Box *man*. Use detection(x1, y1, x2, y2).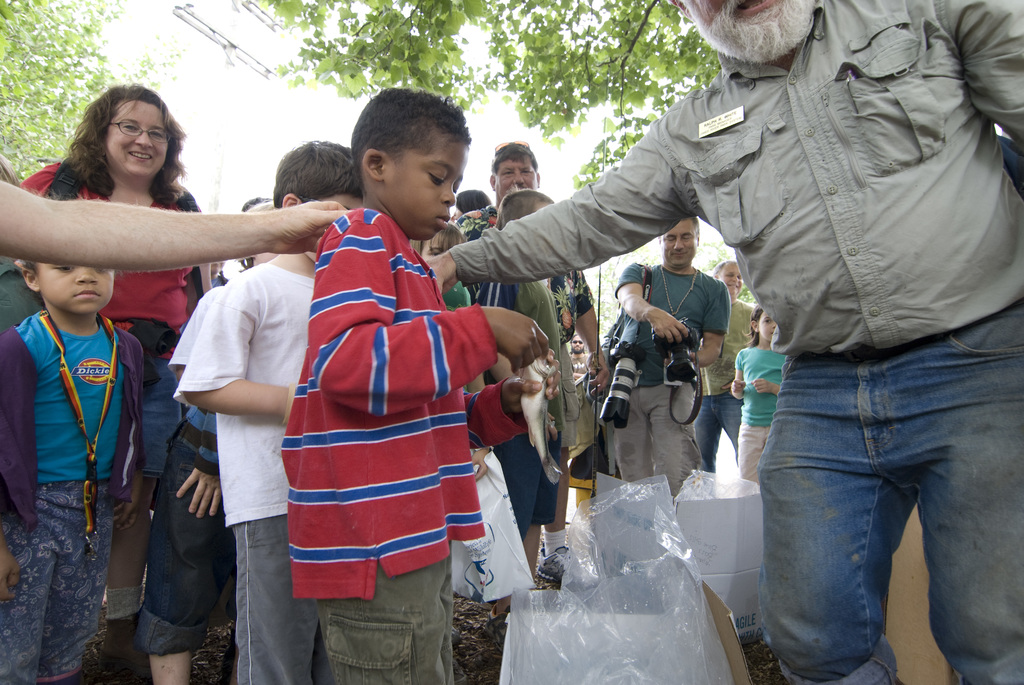
detection(691, 257, 760, 474).
